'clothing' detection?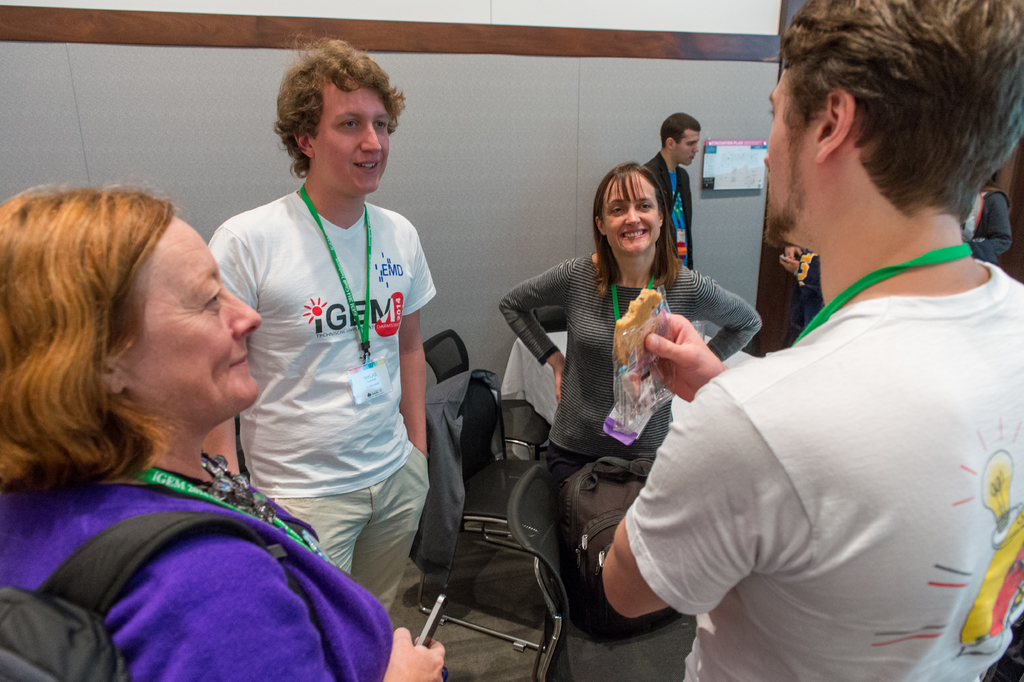
{"left": 499, "top": 256, "right": 767, "bottom": 586}
